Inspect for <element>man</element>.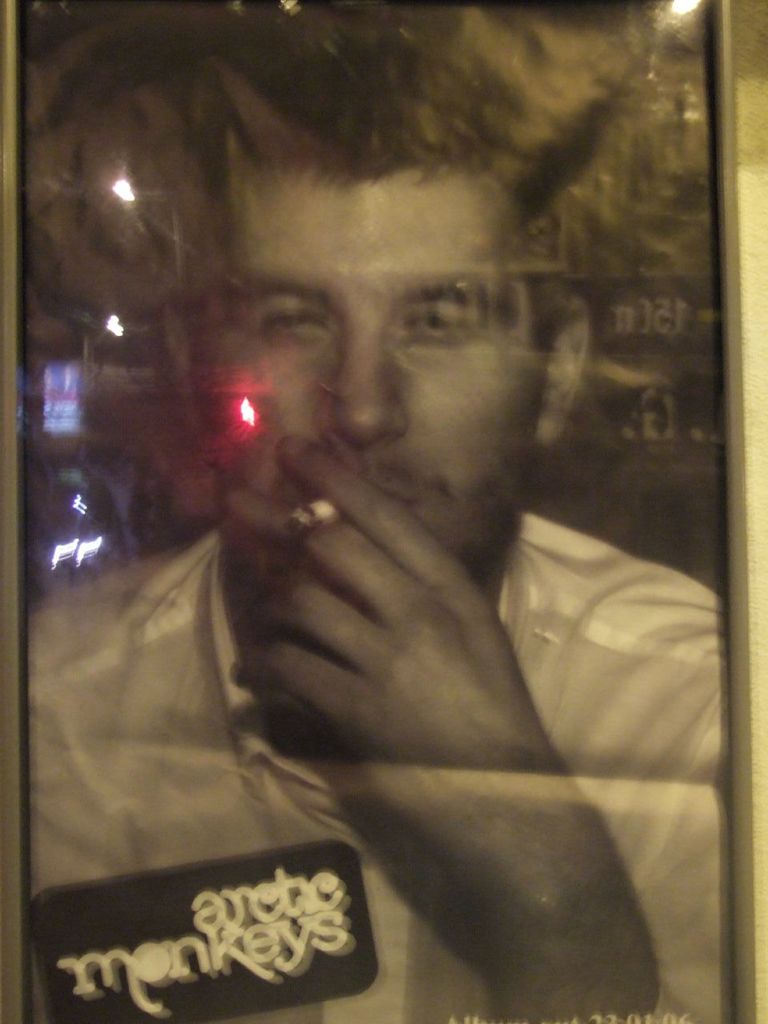
Inspection: x1=74 y1=65 x2=735 y2=1023.
